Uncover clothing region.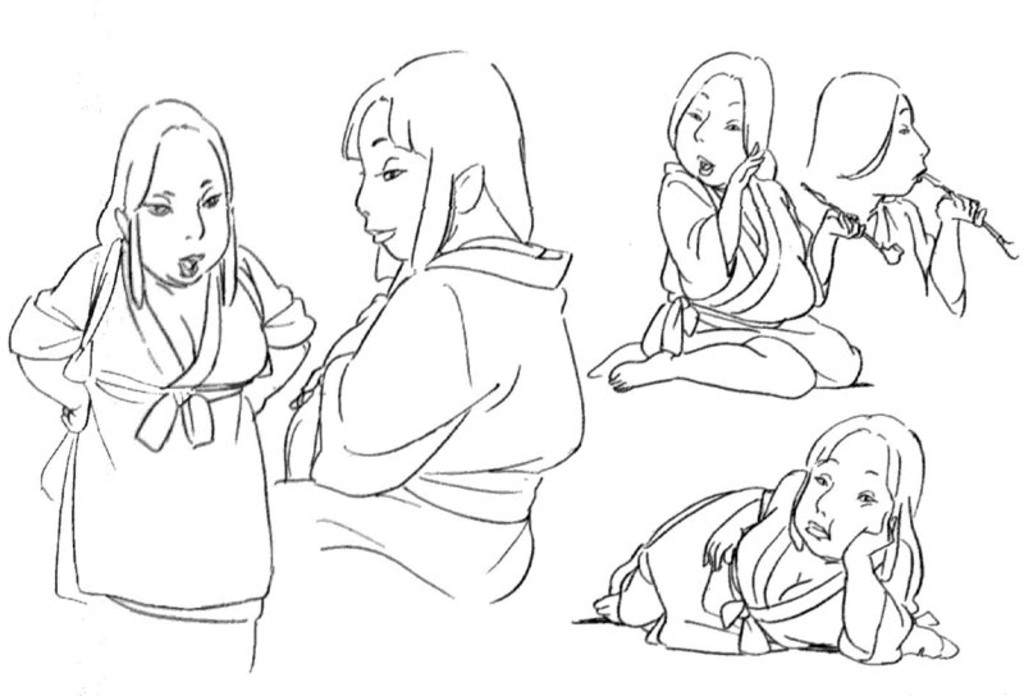
Uncovered: x1=636 y1=166 x2=827 y2=371.
